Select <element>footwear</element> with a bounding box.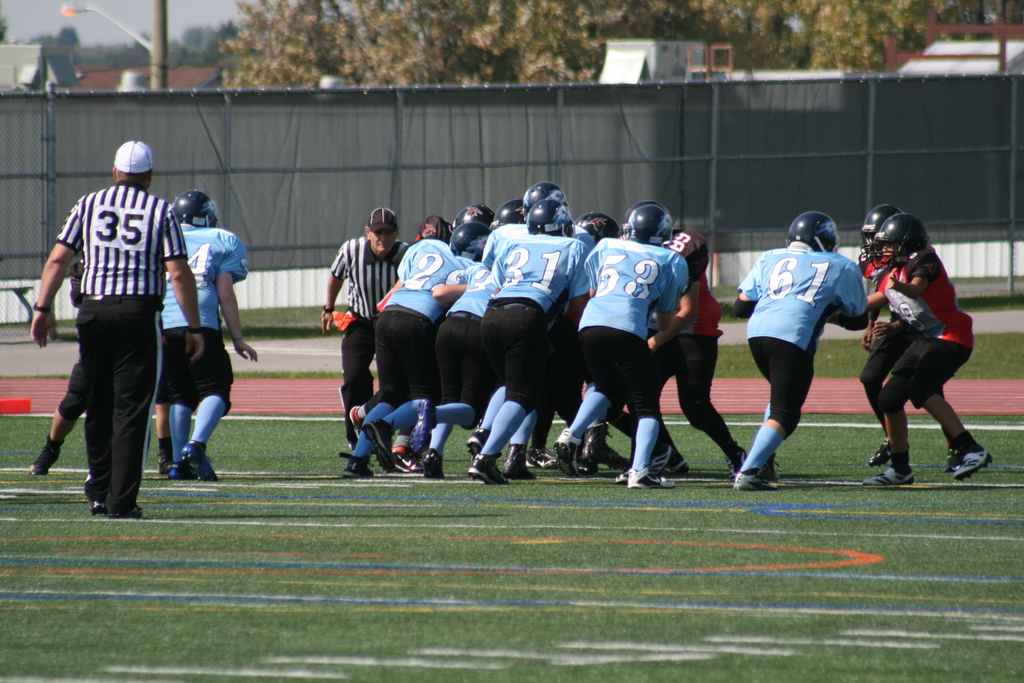
763,454,779,481.
